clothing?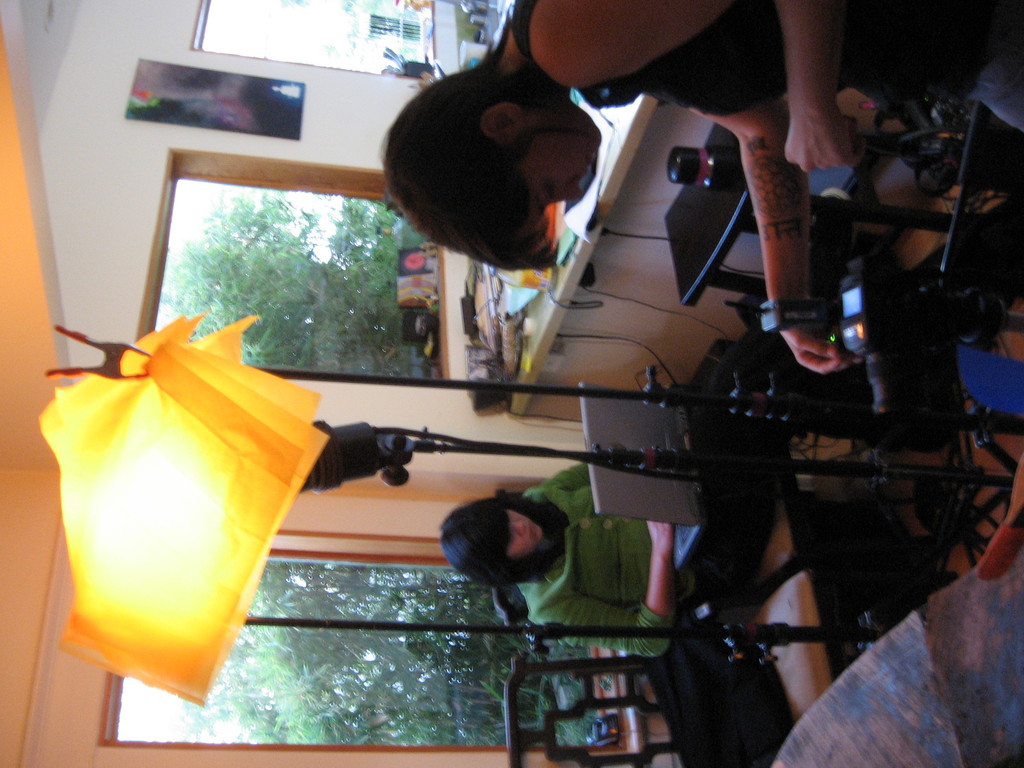
bbox=[509, 0, 1023, 132]
